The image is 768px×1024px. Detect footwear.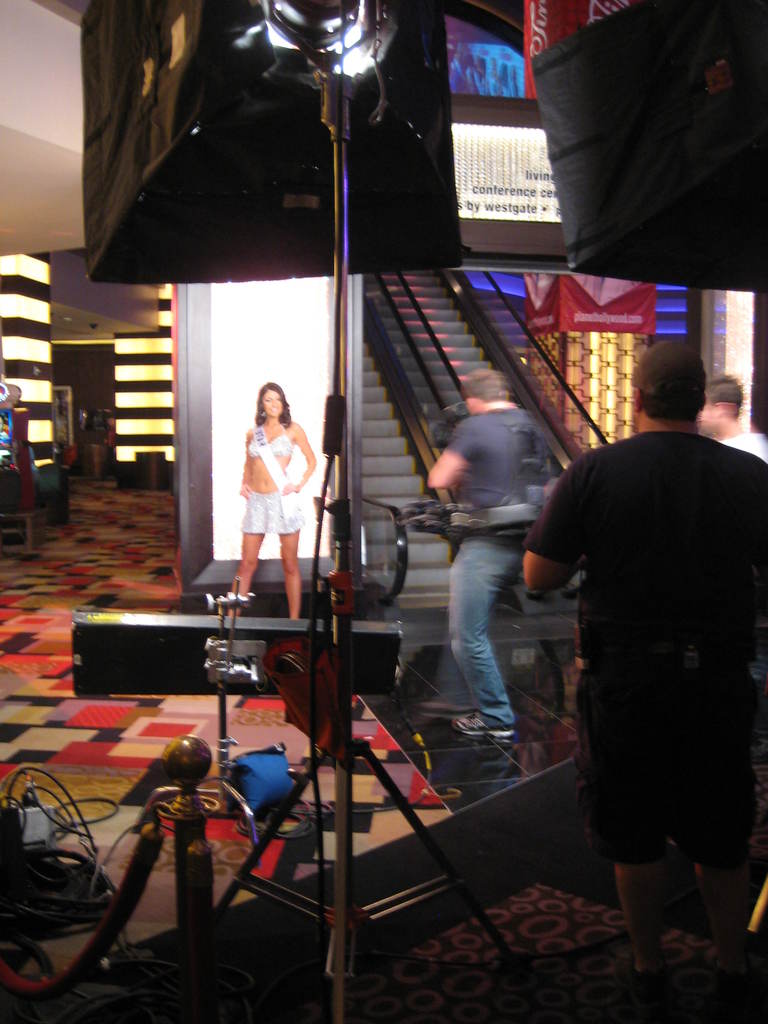
Detection: {"x1": 710, "y1": 950, "x2": 761, "y2": 1008}.
